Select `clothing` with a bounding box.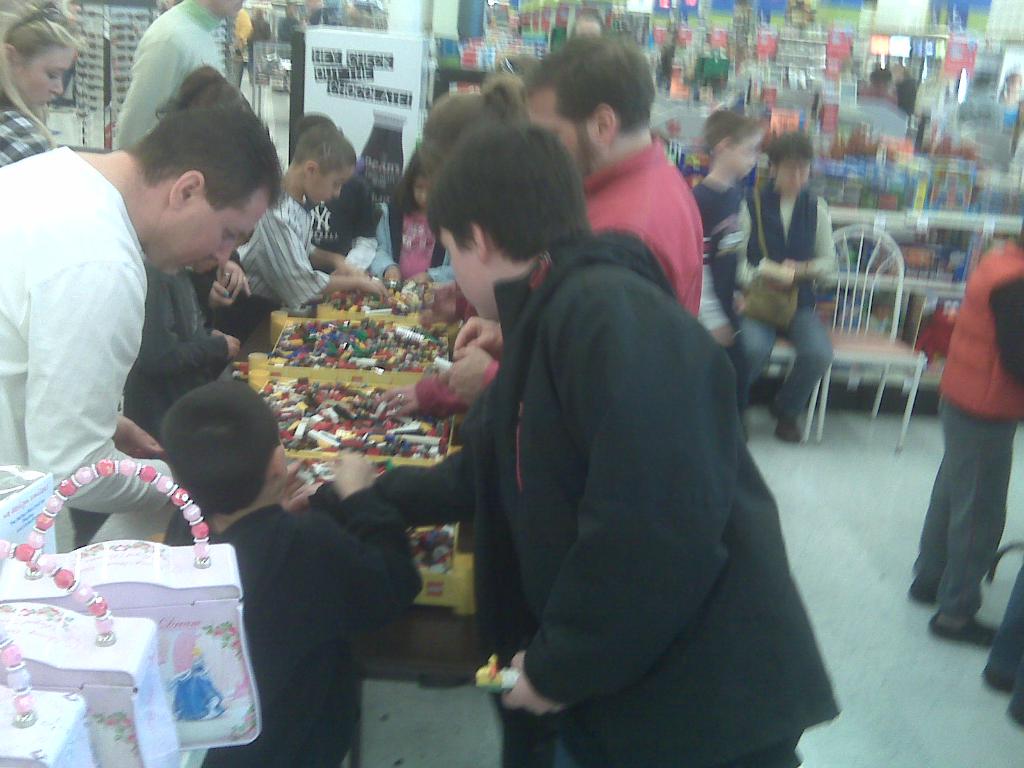
(111,0,231,152).
